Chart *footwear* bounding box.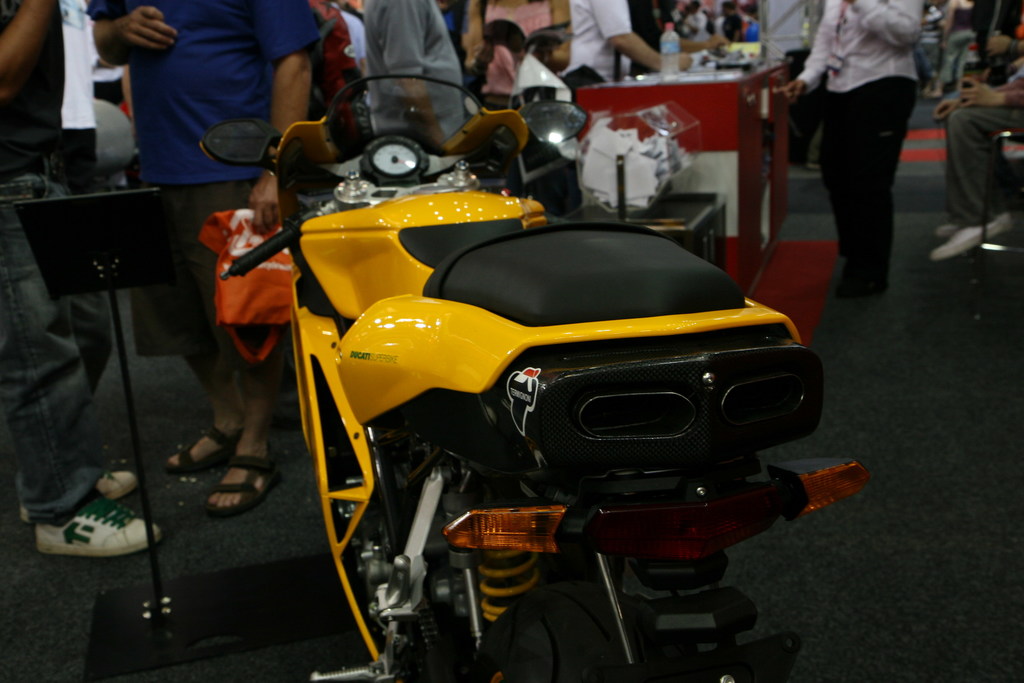
Charted: <bbox>922, 76, 941, 99</bbox>.
